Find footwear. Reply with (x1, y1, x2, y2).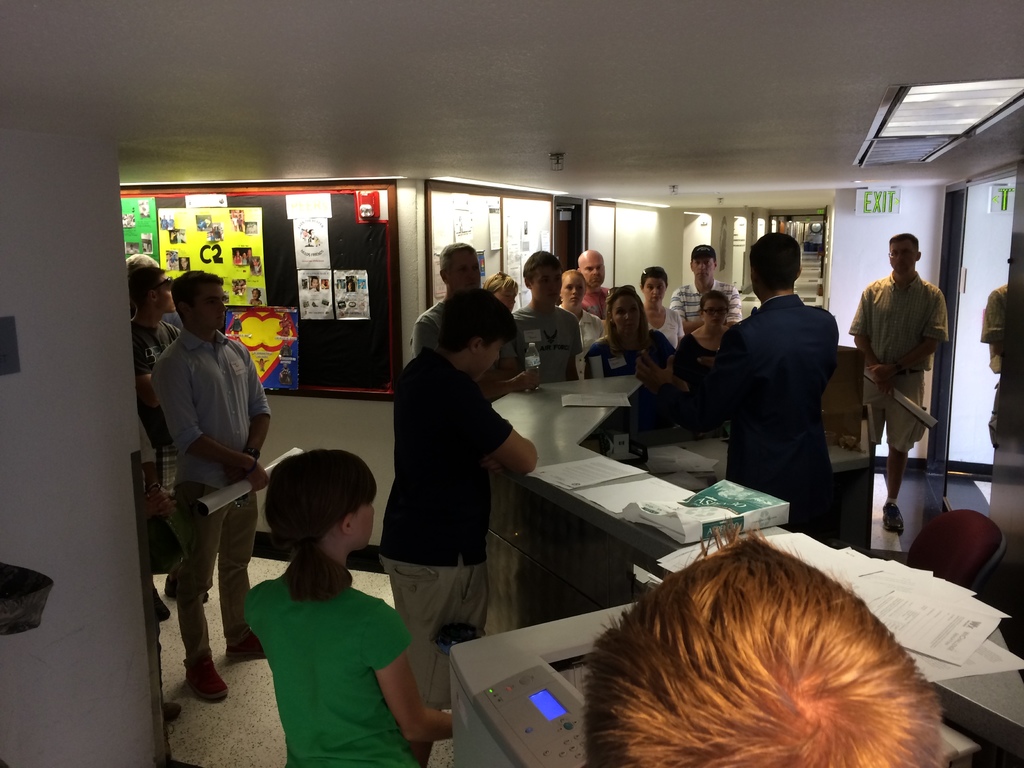
(881, 499, 906, 534).
